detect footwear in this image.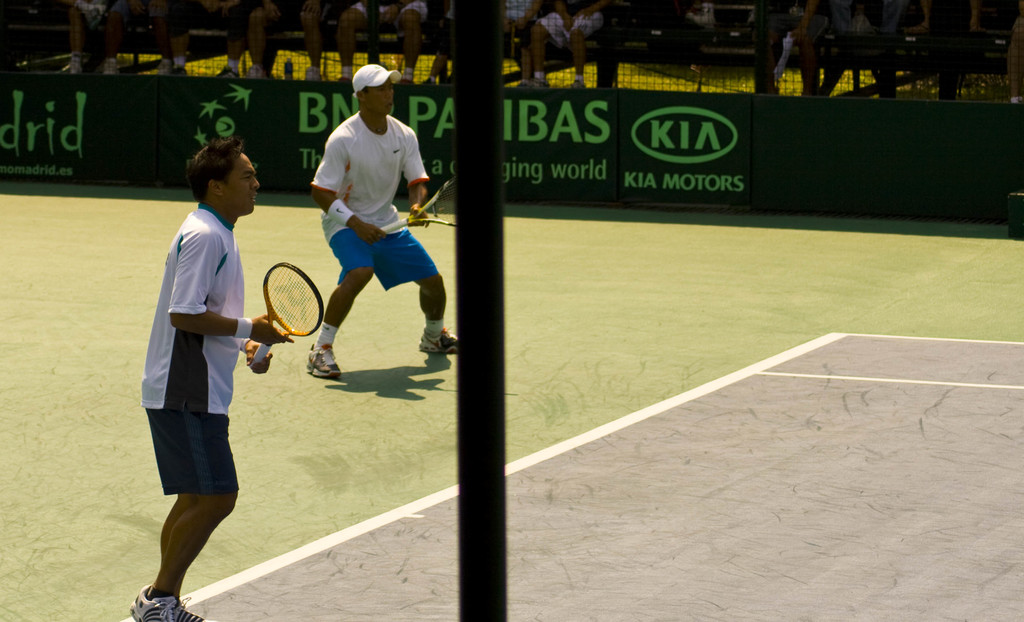
Detection: detection(129, 584, 174, 621).
